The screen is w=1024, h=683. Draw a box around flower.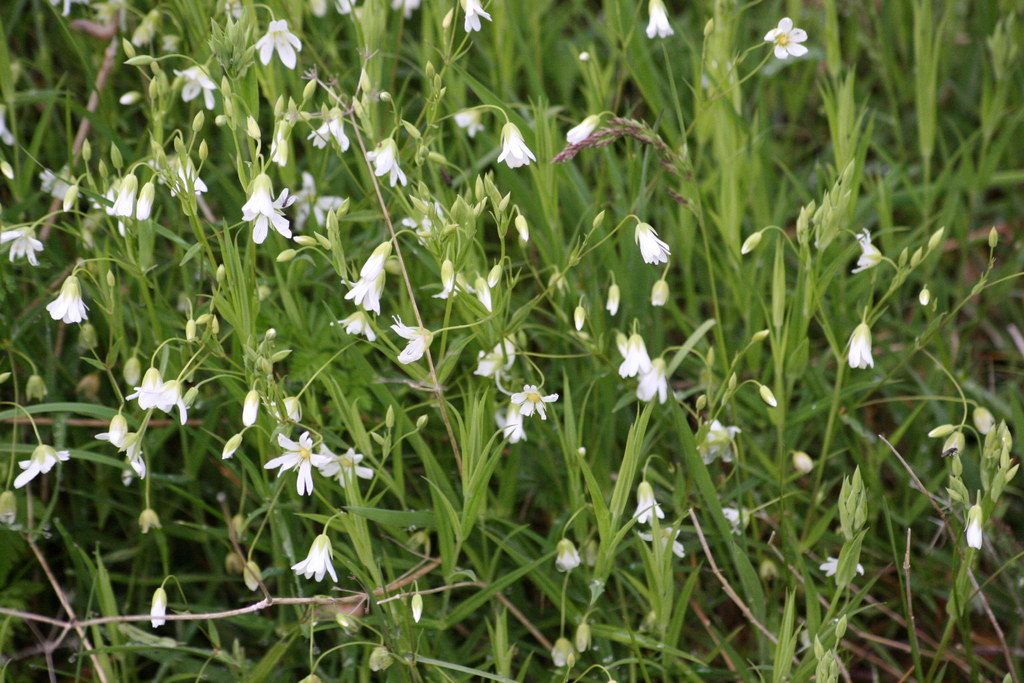
340:274:383:315.
